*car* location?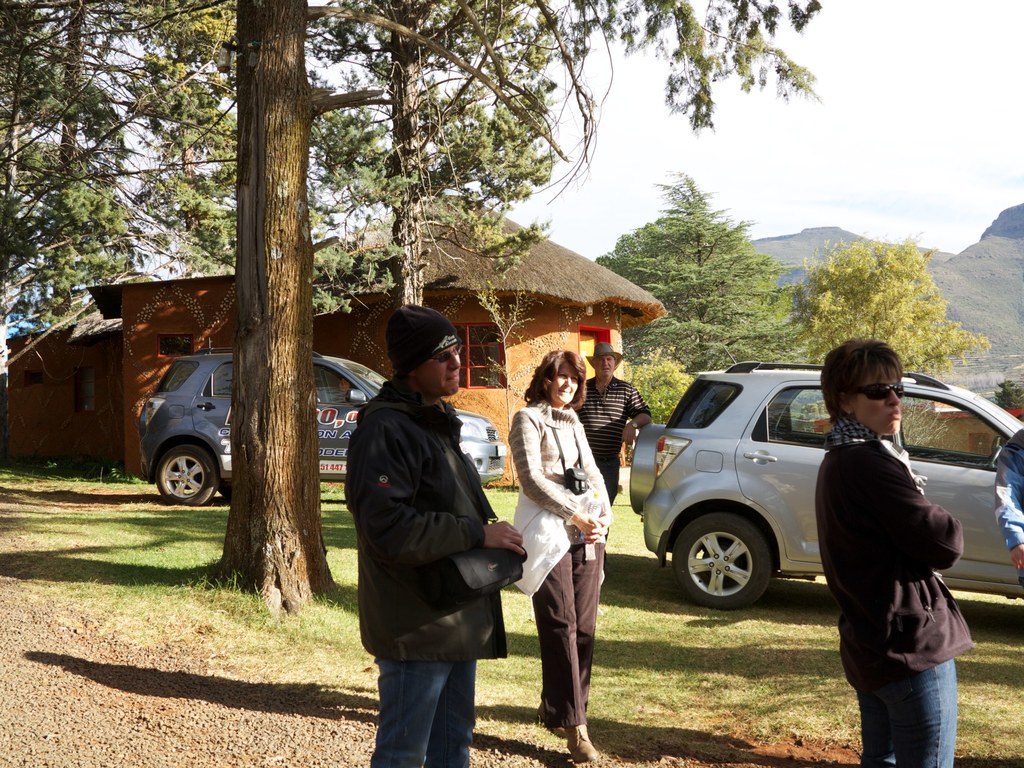
(628, 345, 1023, 608)
